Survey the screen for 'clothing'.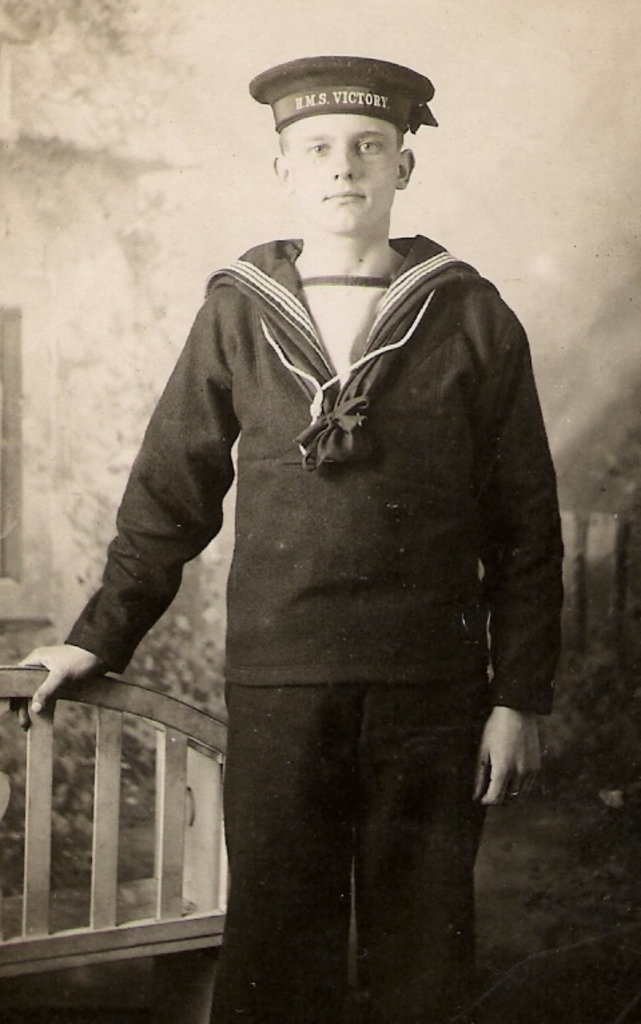
Survey found: (57,198,581,991).
